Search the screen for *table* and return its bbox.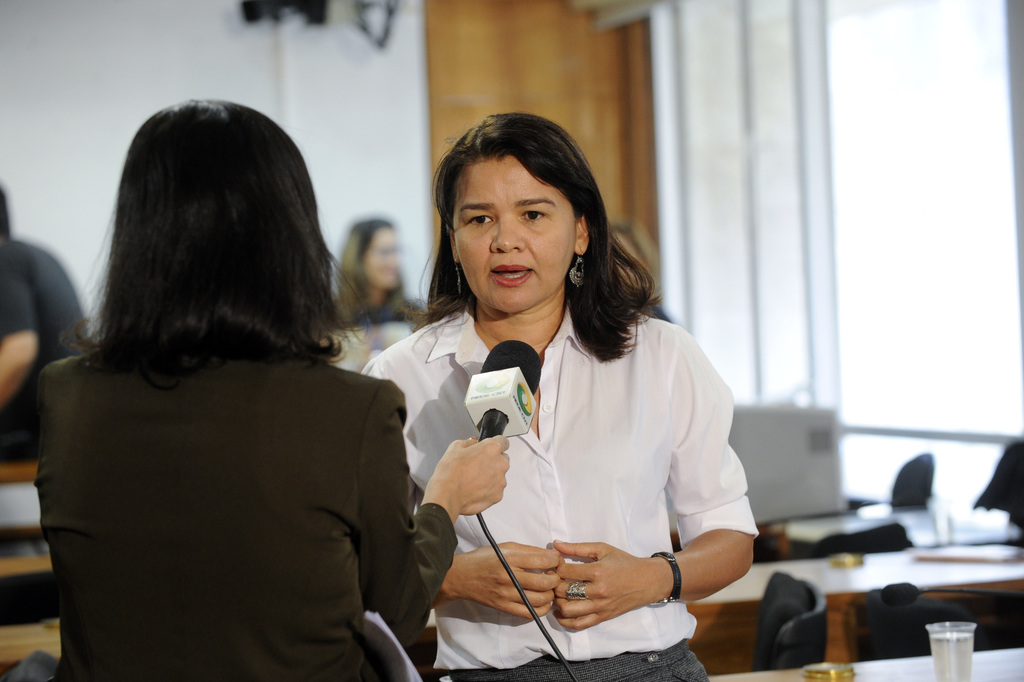
Found: <bbox>0, 475, 41, 539</bbox>.
